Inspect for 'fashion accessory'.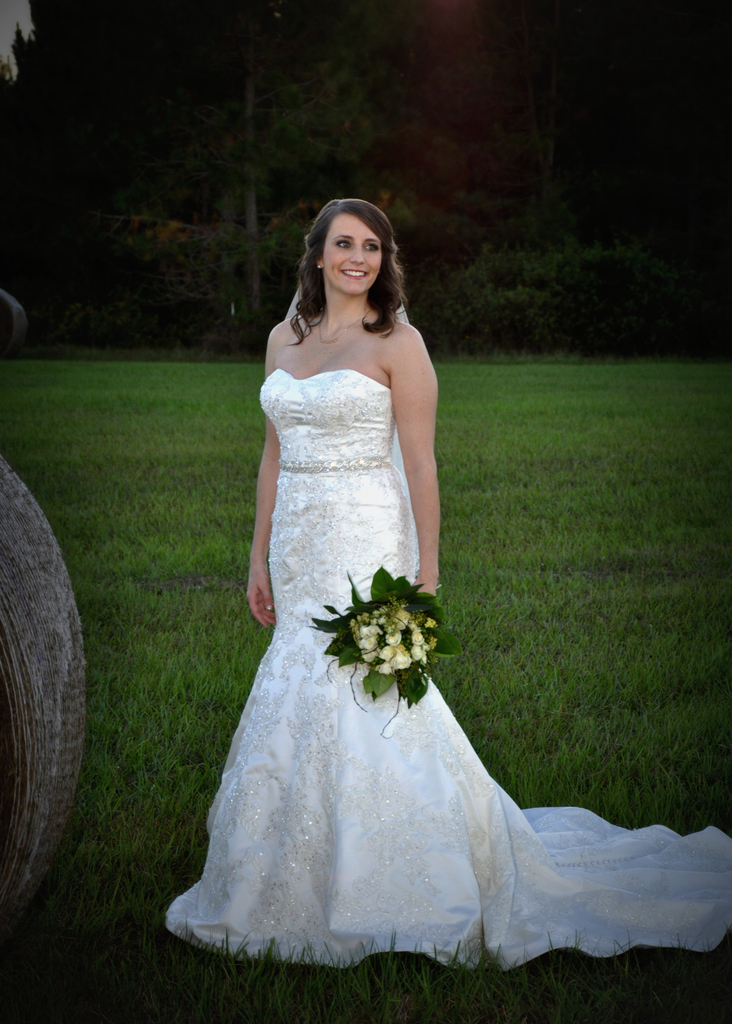
Inspection: Rect(315, 262, 323, 273).
